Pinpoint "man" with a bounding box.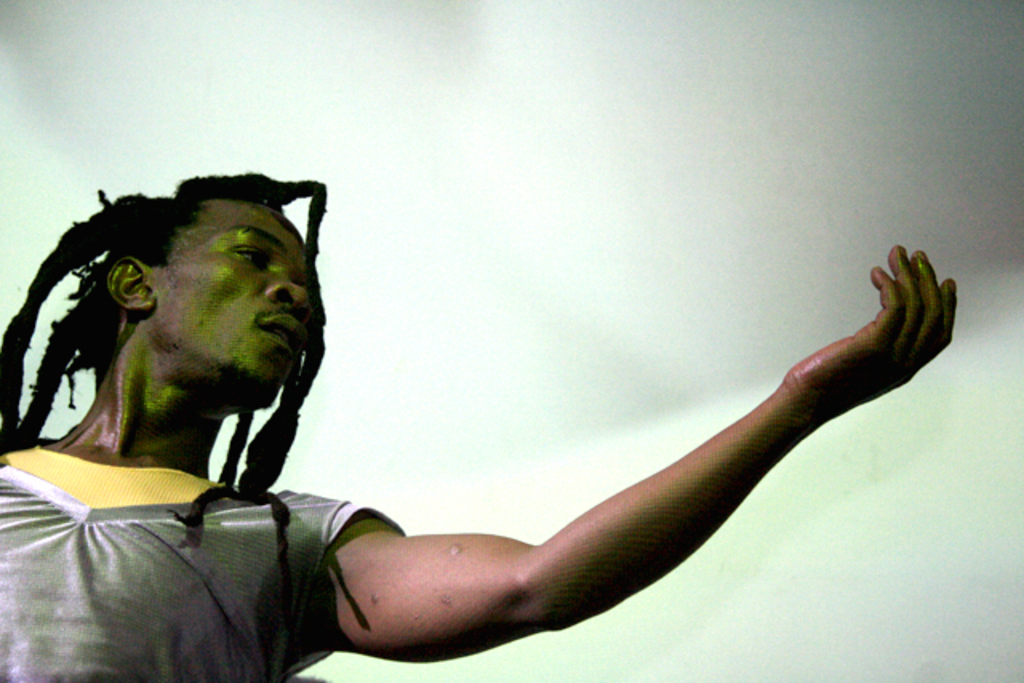
[left=75, top=160, right=912, bottom=670].
